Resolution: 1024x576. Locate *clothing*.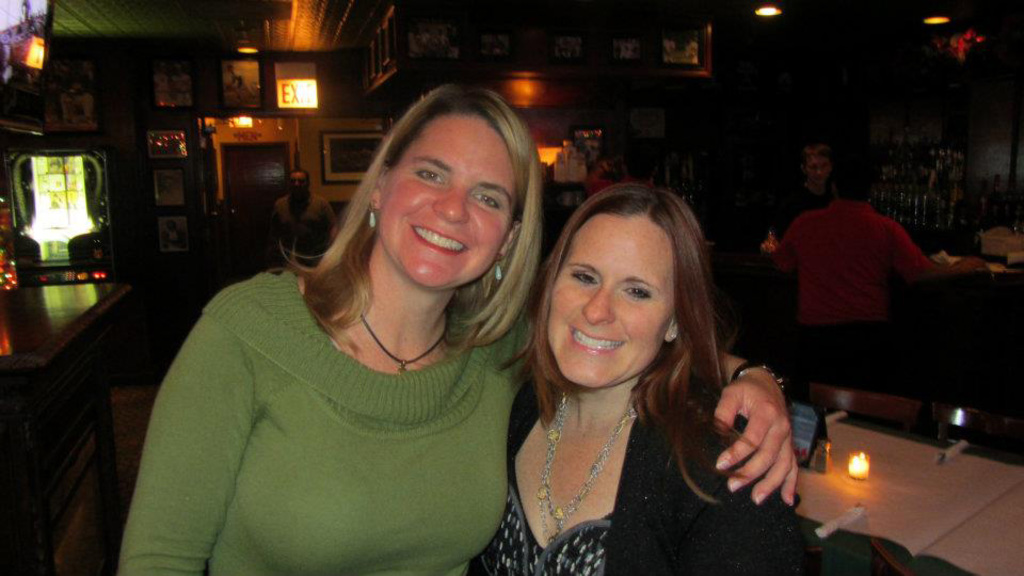
Rect(271, 189, 339, 261).
